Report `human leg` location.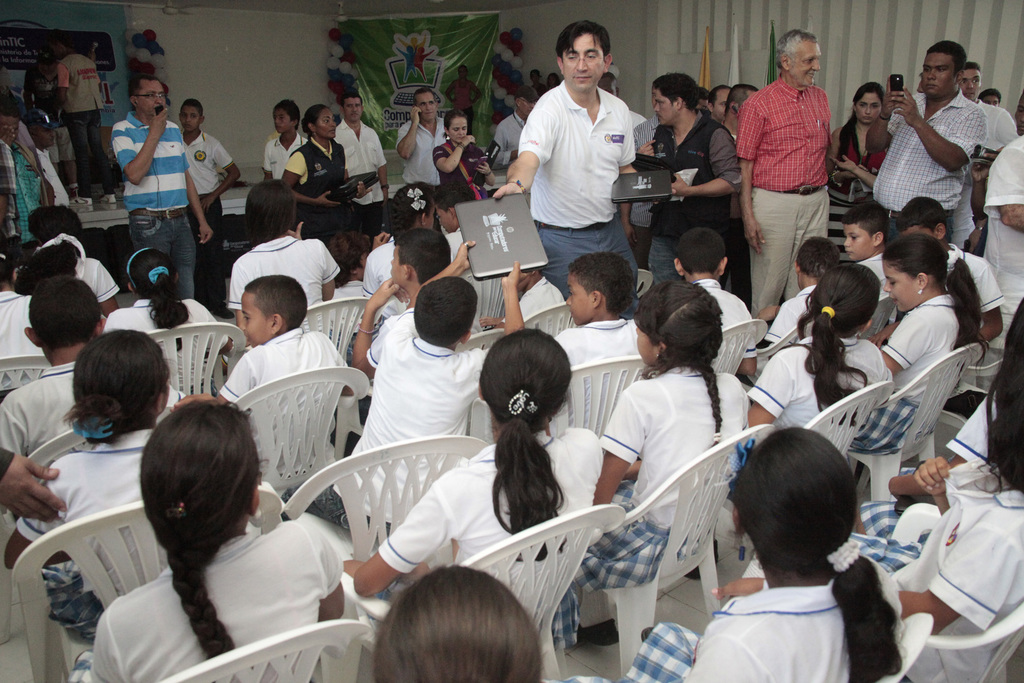
Report: (left=125, top=210, right=169, bottom=251).
